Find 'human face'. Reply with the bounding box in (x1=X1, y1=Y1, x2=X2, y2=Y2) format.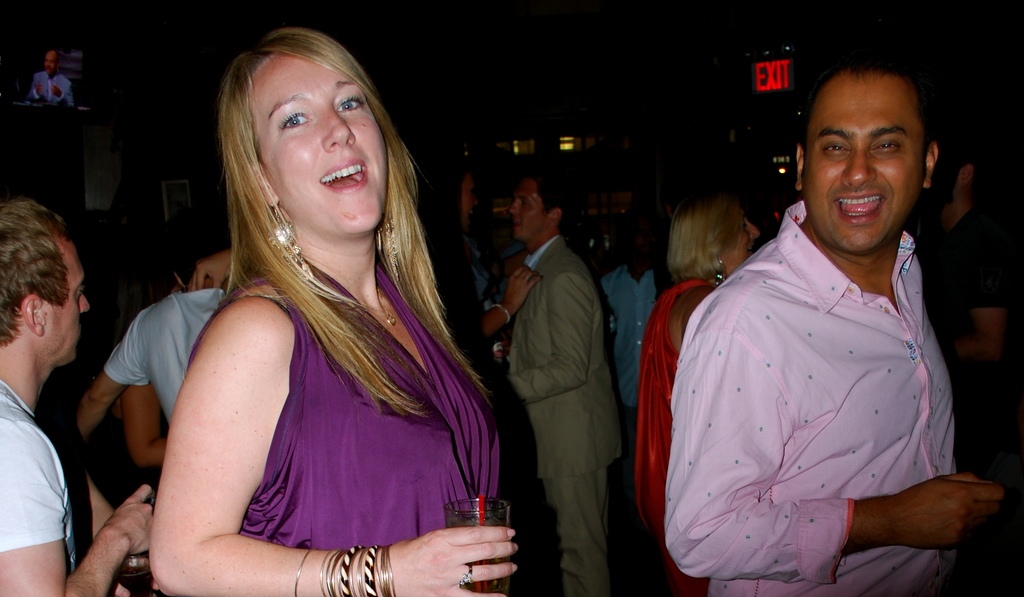
(x1=461, y1=179, x2=474, y2=218).
